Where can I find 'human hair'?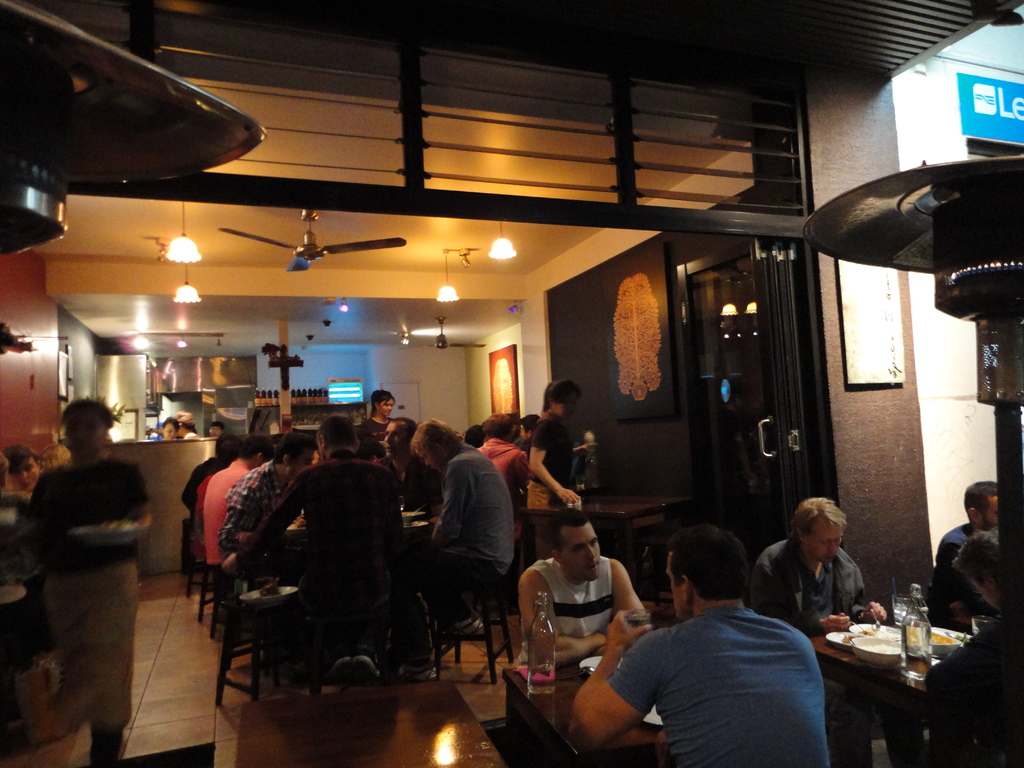
You can find it at {"left": 948, "top": 527, "right": 1002, "bottom": 595}.
